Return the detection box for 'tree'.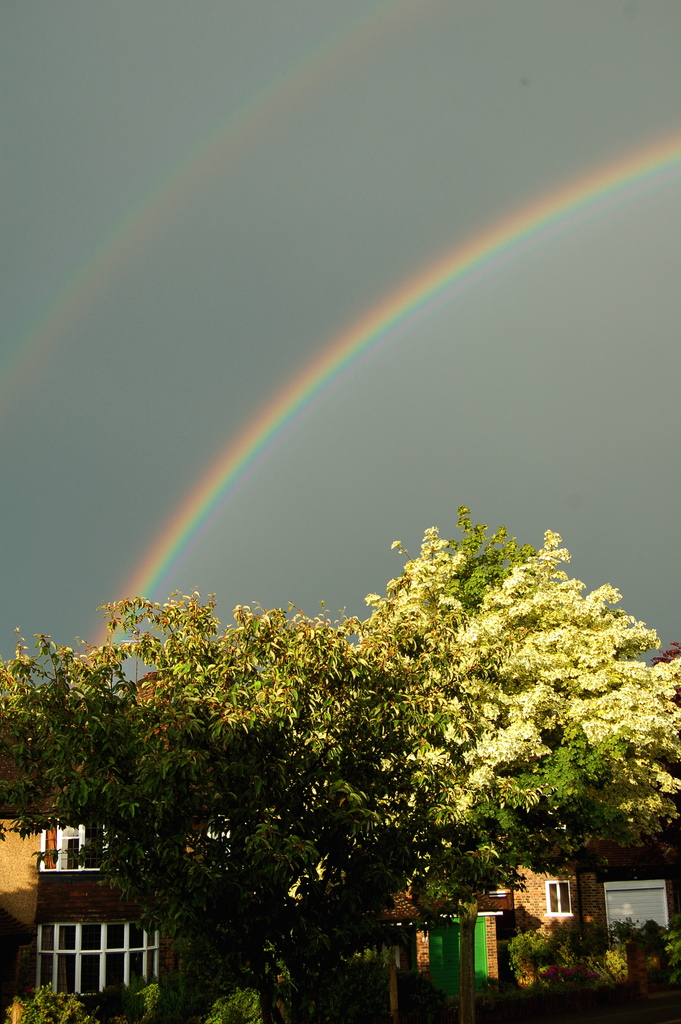
(x1=0, y1=497, x2=680, y2=1023).
